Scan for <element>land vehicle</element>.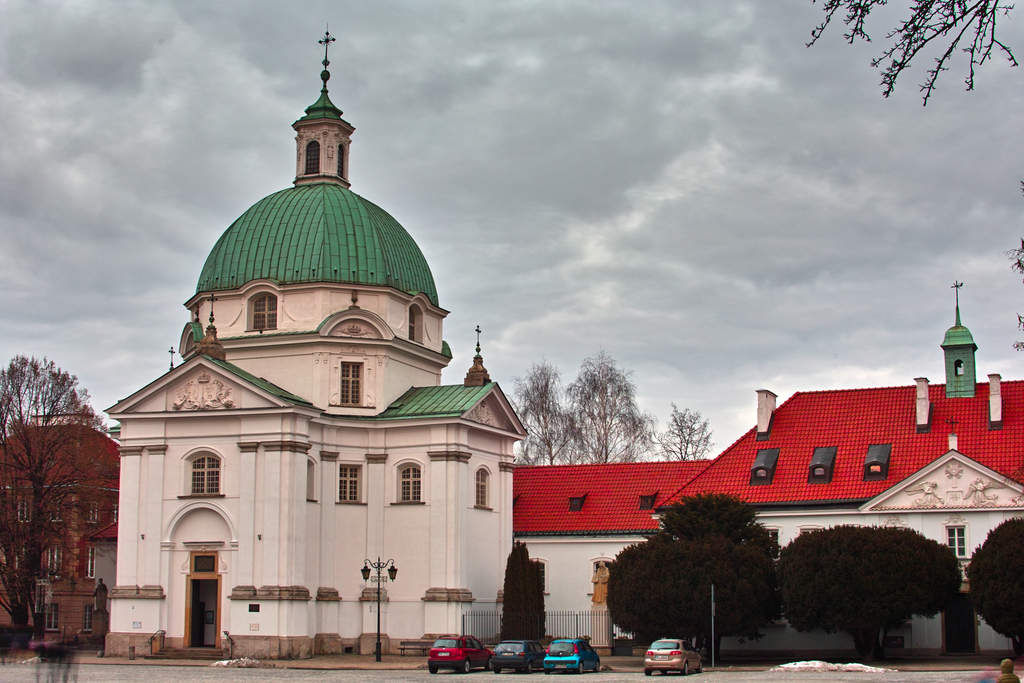
Scan result: left=496, top=643, right=540, bottom=671.
